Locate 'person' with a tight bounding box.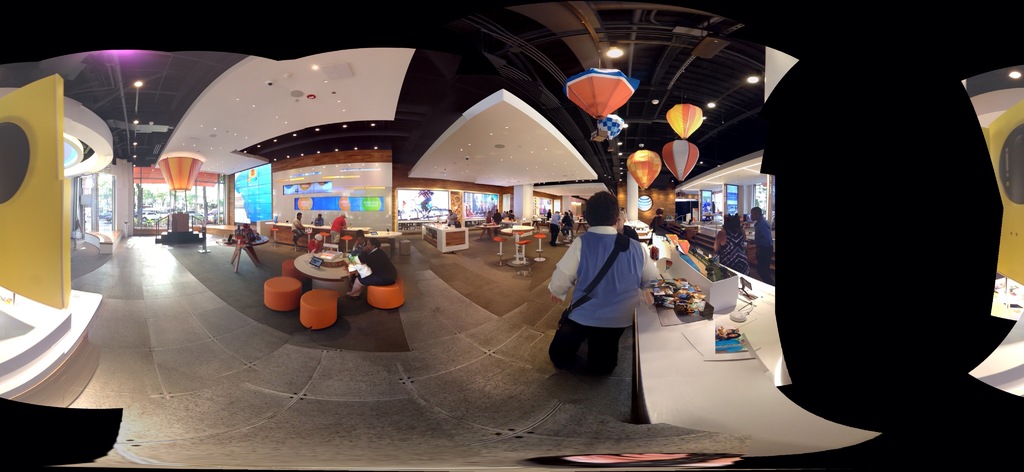
546, 202, 656, 383.
